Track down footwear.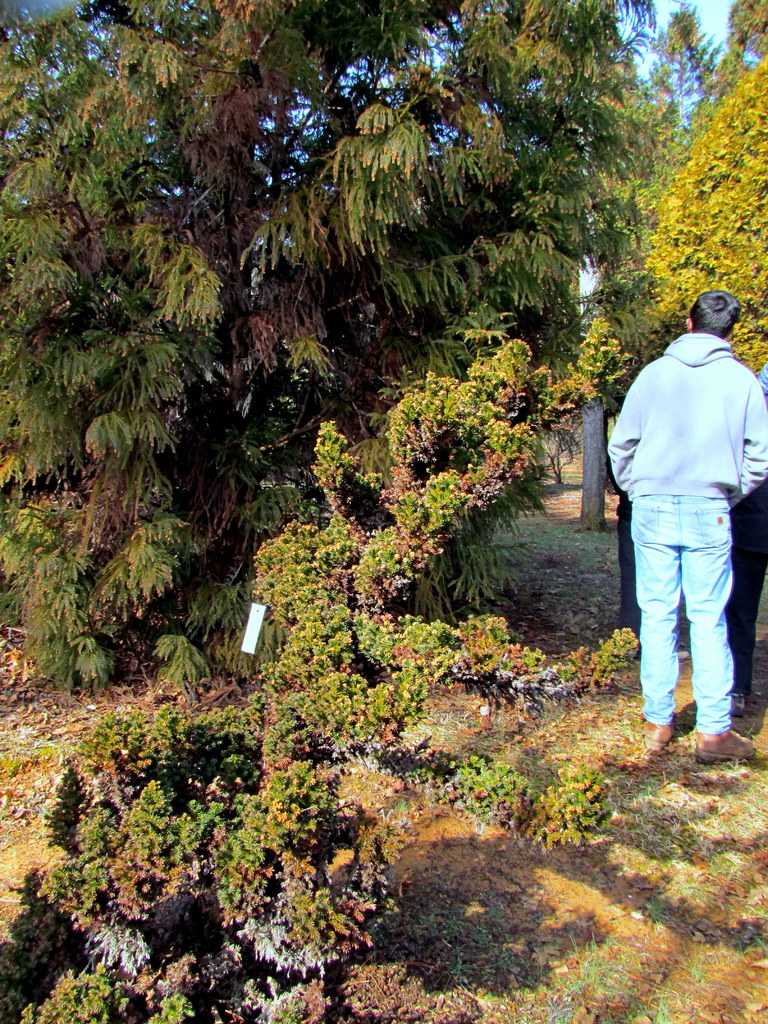
Tracked to left=688, top=727, right=752, bottom=765.
